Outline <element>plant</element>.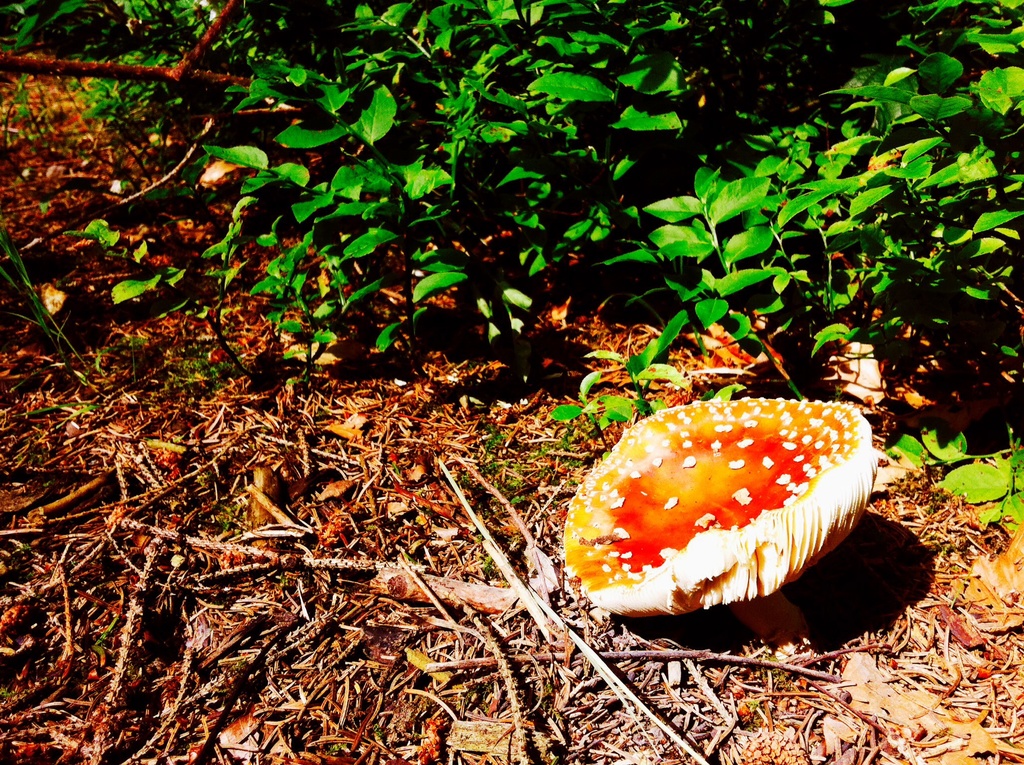
Outline: (740,698,759,720).
